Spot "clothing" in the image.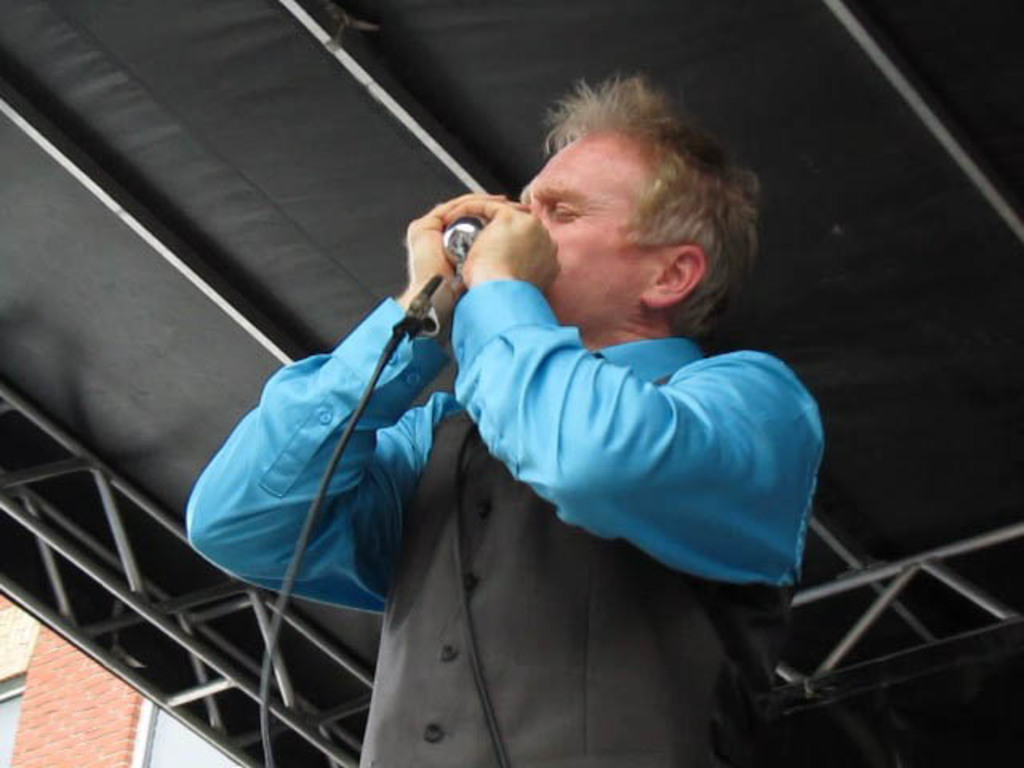
"clothing" found at 186,280,824,766.
